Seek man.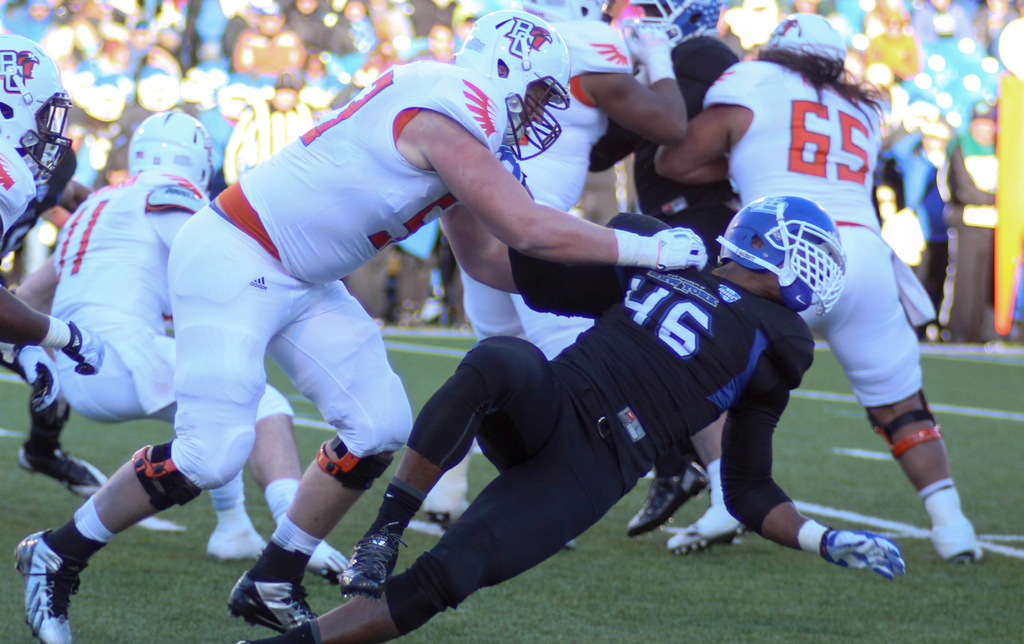
bbox=[15, 104, 350, 565].
